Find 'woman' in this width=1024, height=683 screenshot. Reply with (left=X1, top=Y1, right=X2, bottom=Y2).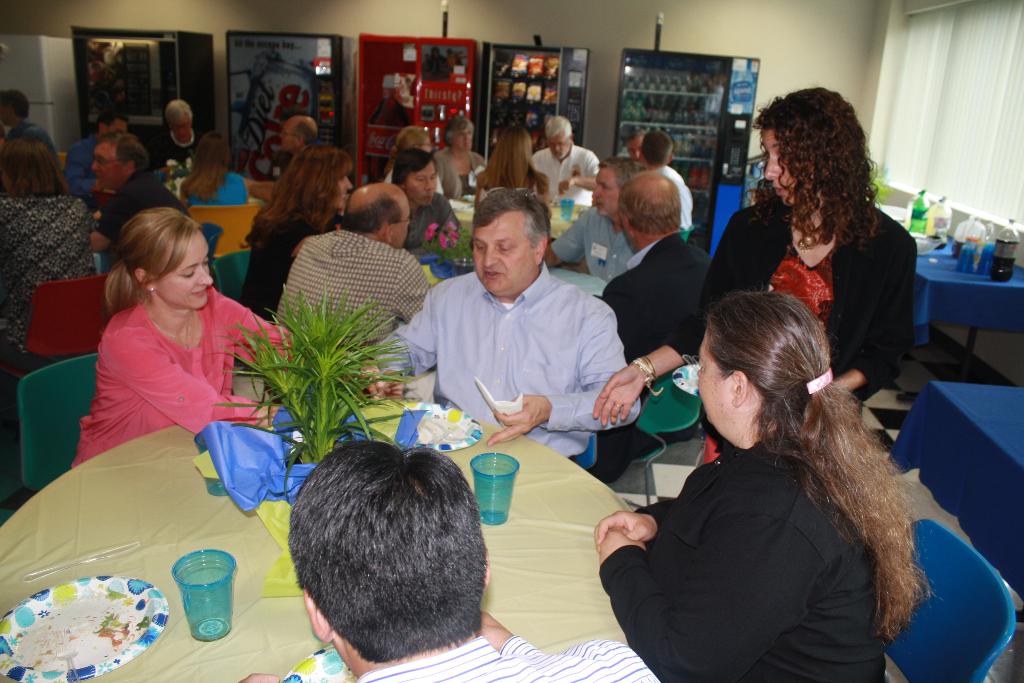
(left=234, top=143, right=363, bottom=330).
